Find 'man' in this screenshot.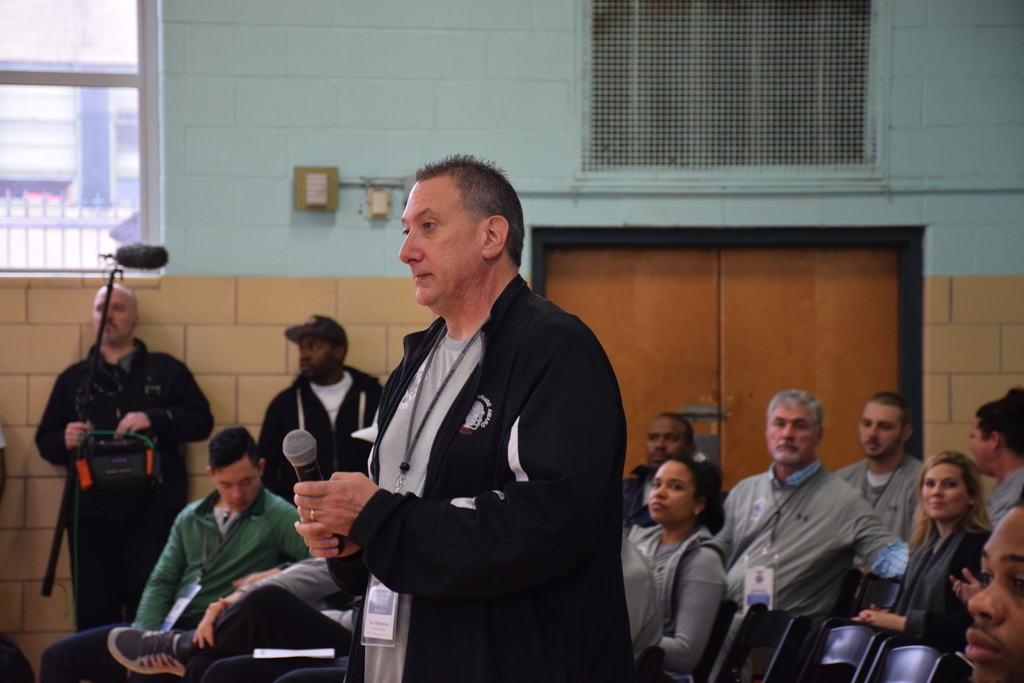
The bounding box for 'man' is <region>963, 490, 1023, 682</region>.
